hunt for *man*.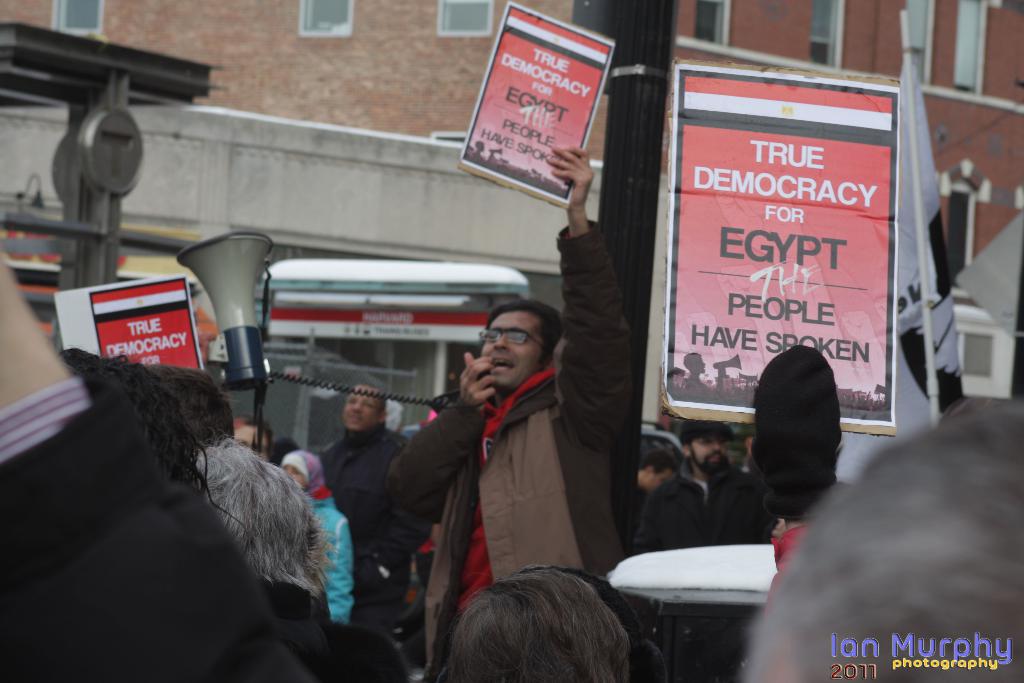
Hunted down at BBox(636, 420, 767, 682).
